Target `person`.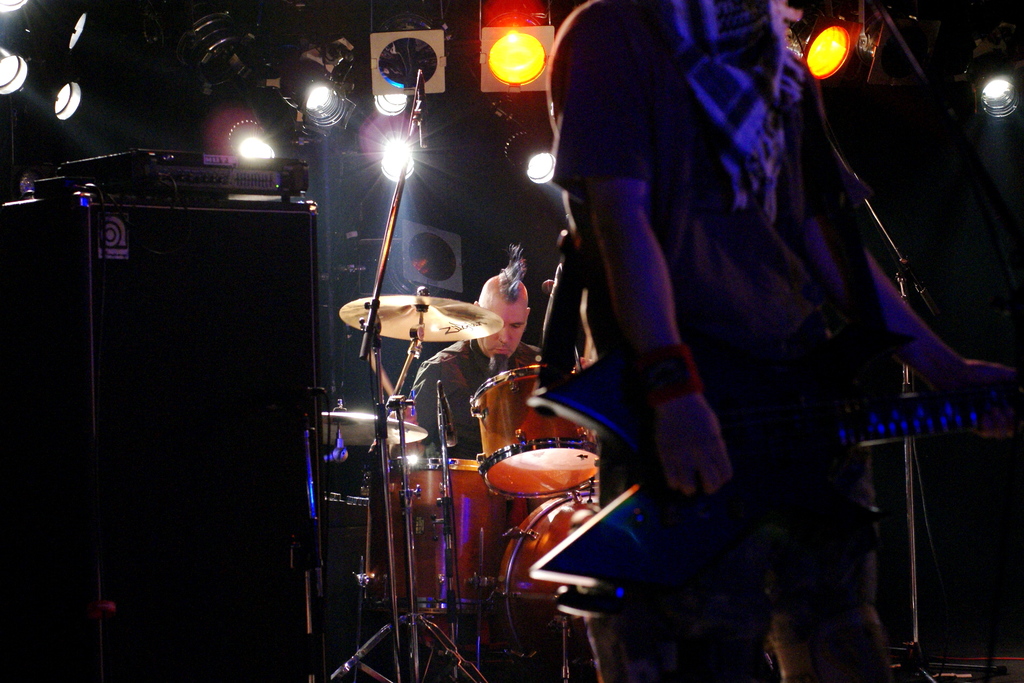
Target region: pyautogui.locateOnScreen(546, 0, 1023, 682).
